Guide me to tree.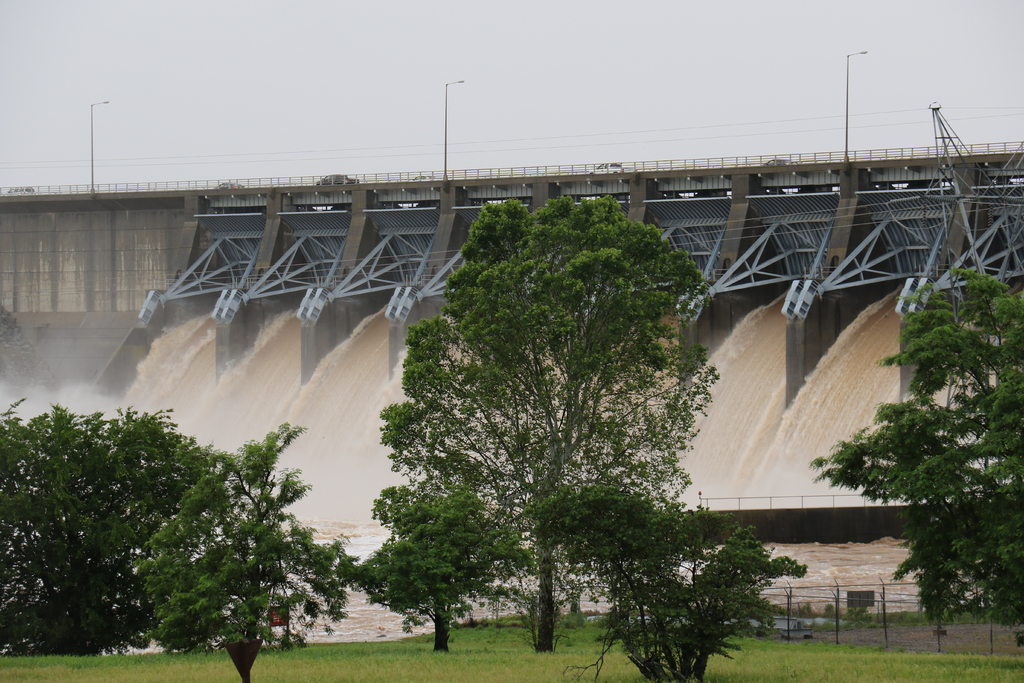
Guidance: bbox(0, 384, 264, 647).
